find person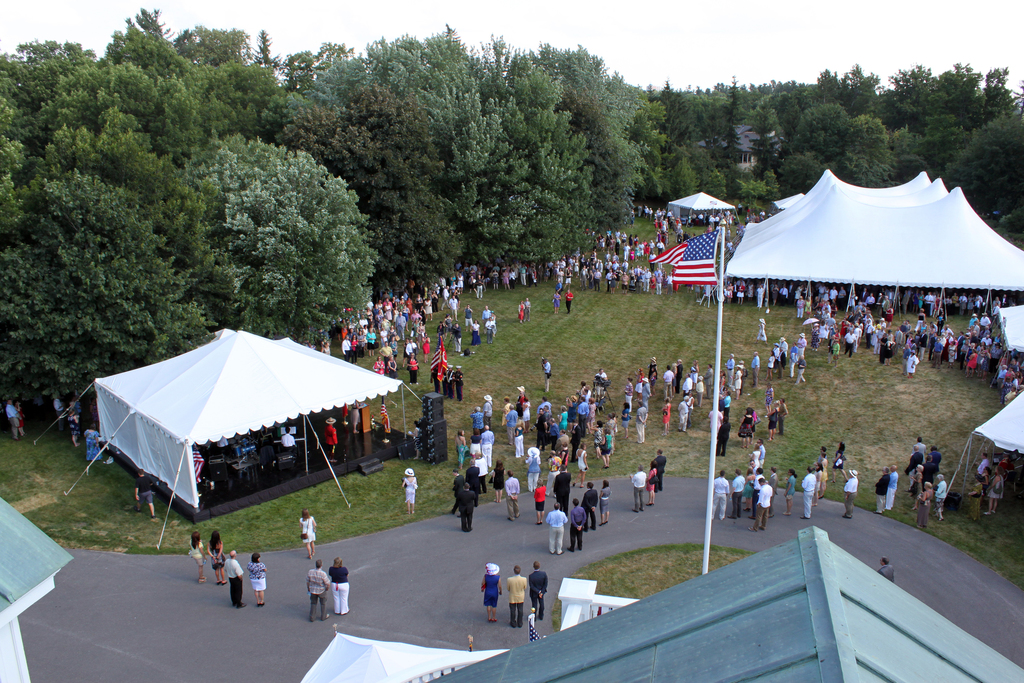
bbox=(481, 563, 502, 623)
